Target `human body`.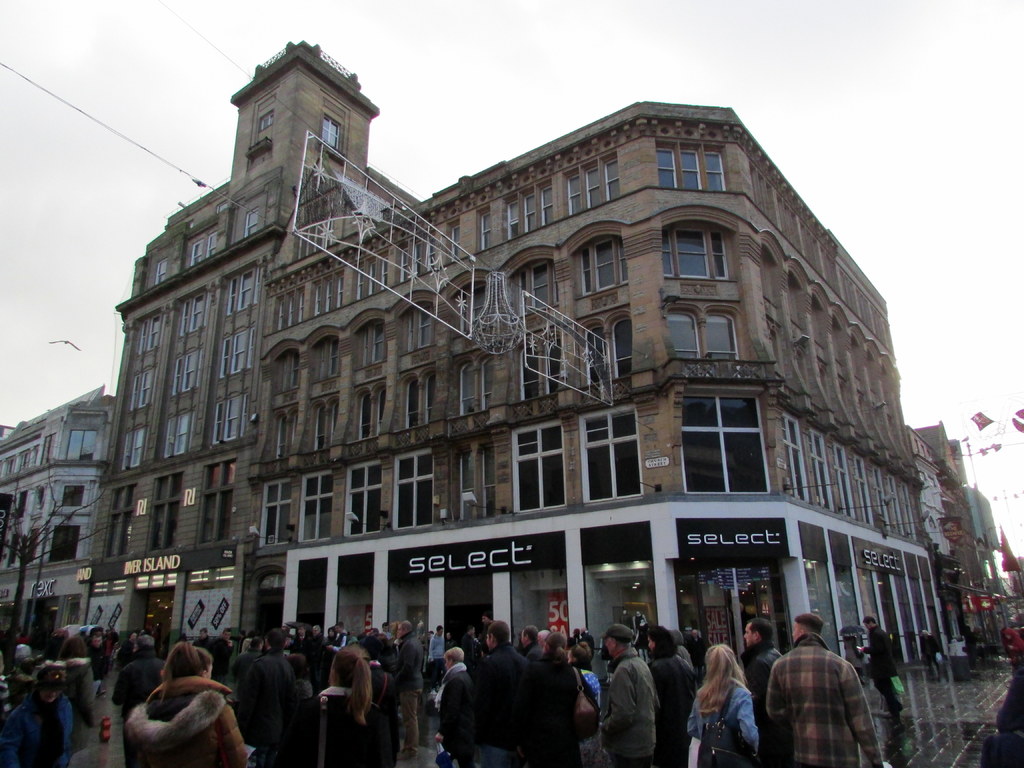
Target region: (428, 634, 445, 668).
